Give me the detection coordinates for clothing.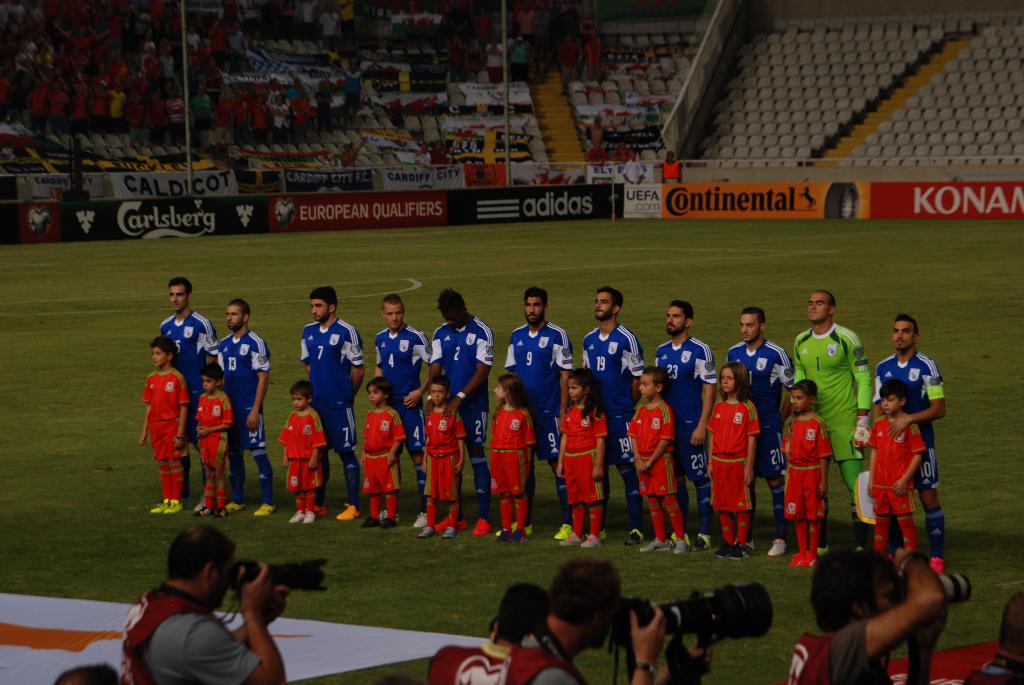
{"x1": 280, "y1": 416, "x2": 326, "y2": 497}.
